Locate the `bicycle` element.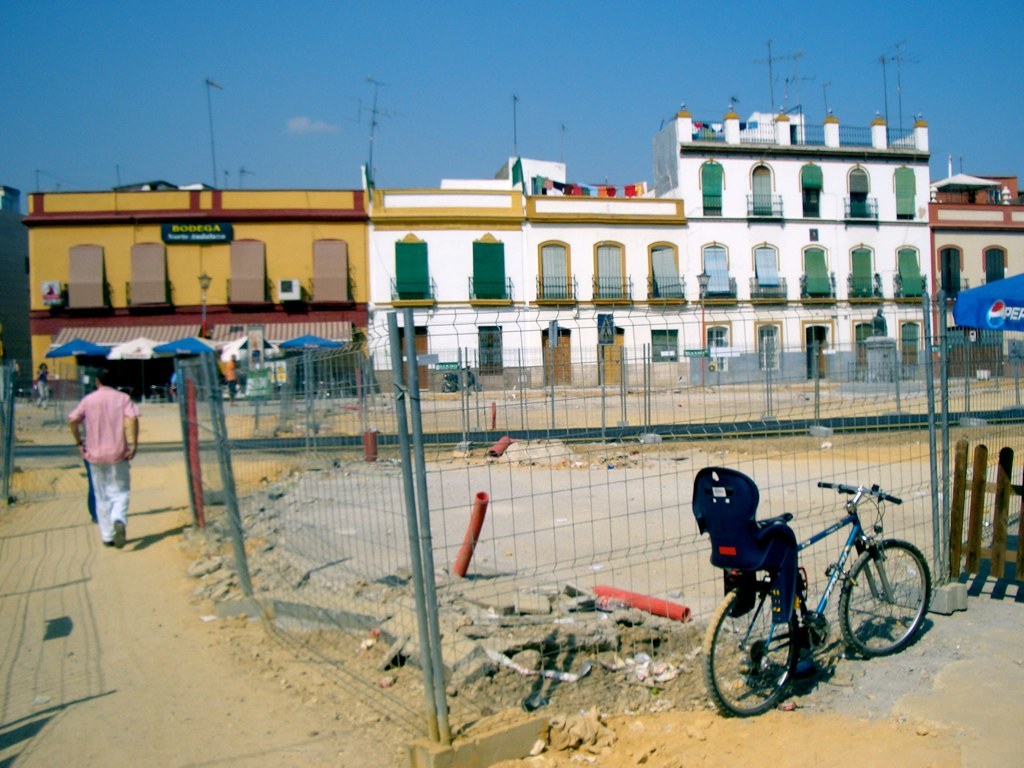
Element bbox: 699, 478, 930, 713.
